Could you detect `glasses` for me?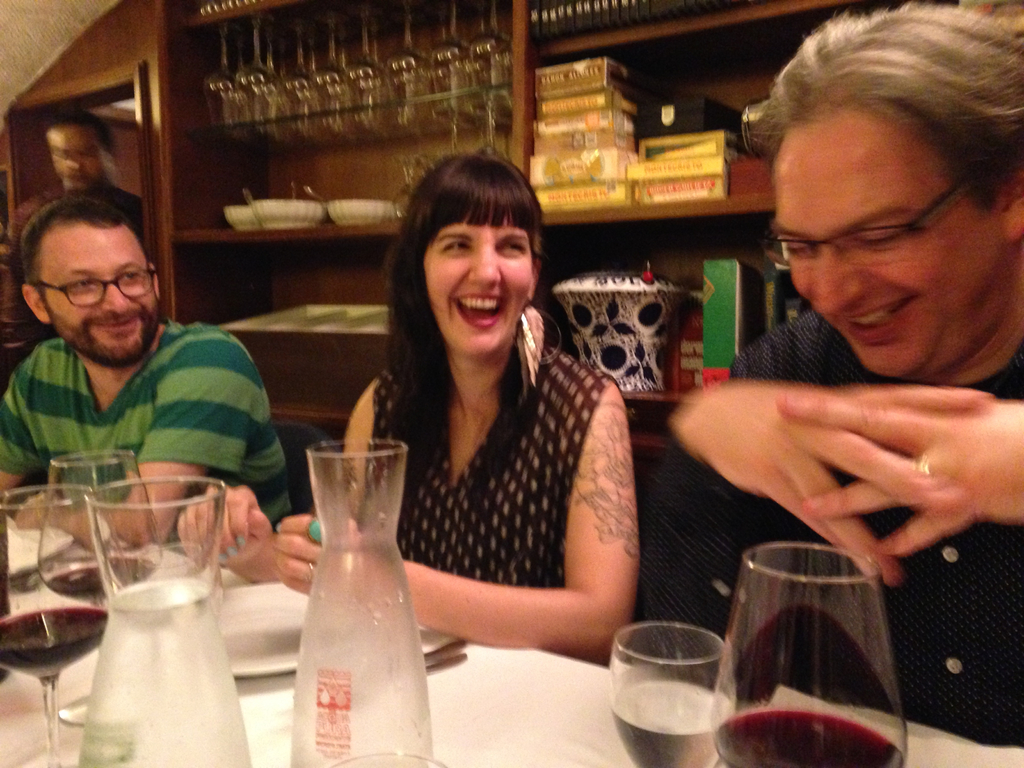
Detection result: <bbox>756, 181, 962, 276</bbox>.
